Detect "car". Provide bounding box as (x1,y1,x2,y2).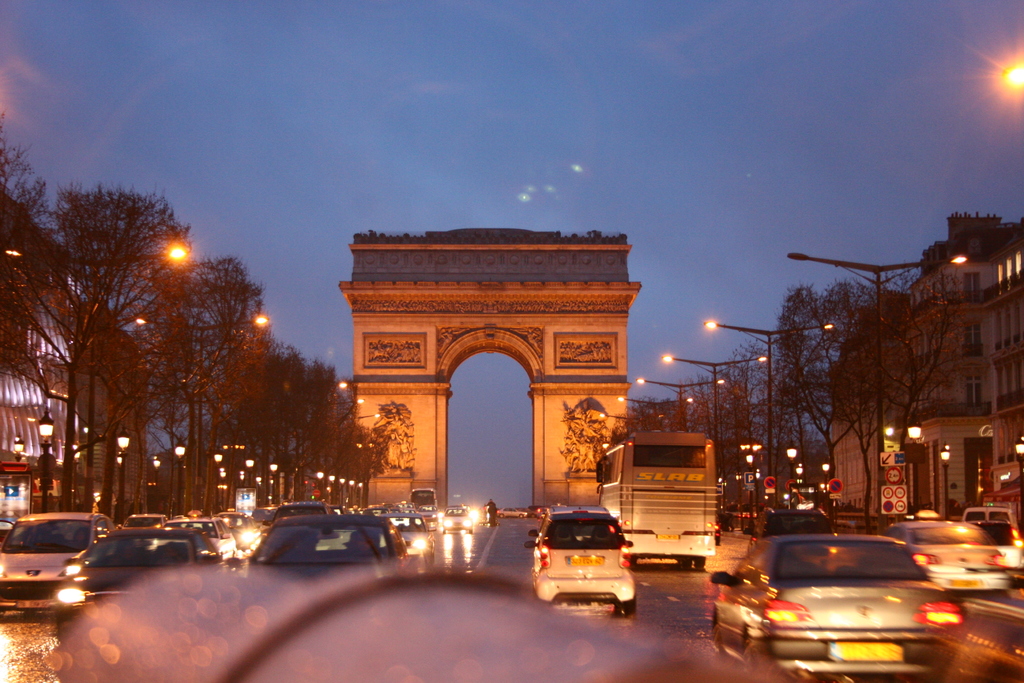
(711,532,973,682).
